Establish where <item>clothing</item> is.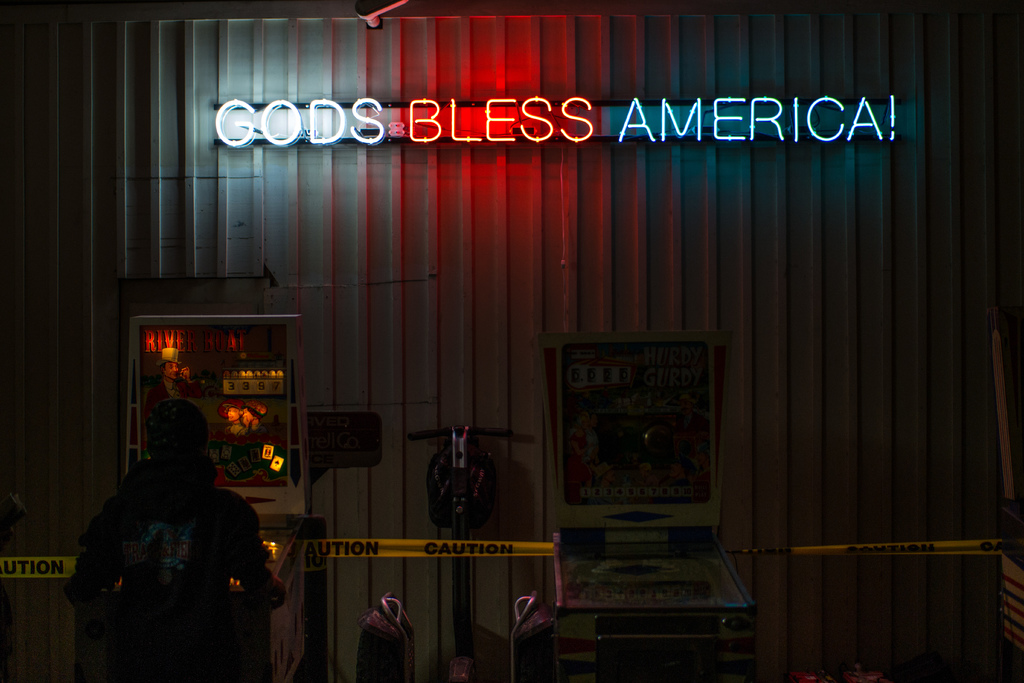
Established at region(66, 393, 270, 679).
